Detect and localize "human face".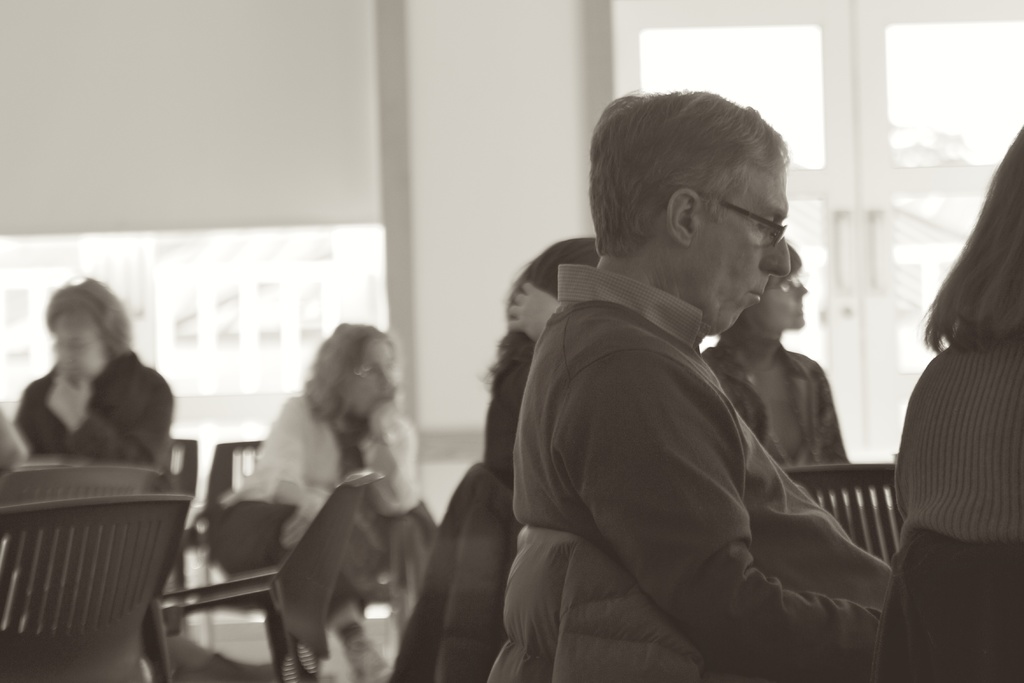
Localized at <region>356, 334, 401, 424</region>.
